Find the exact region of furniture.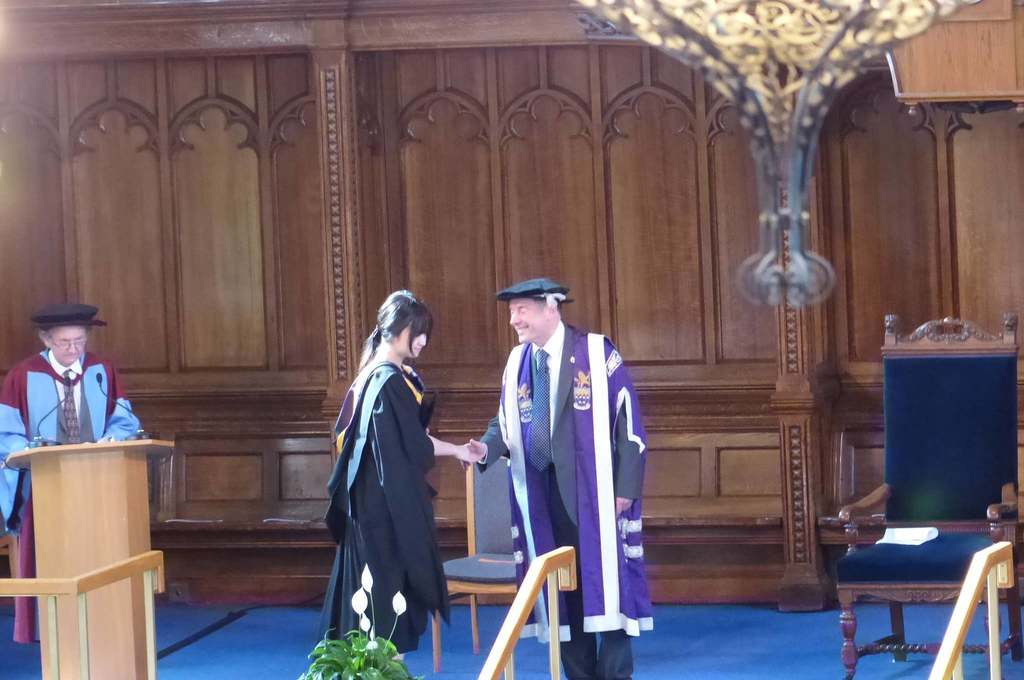
Exact region: bbox(0, 0, 1023, 610).
